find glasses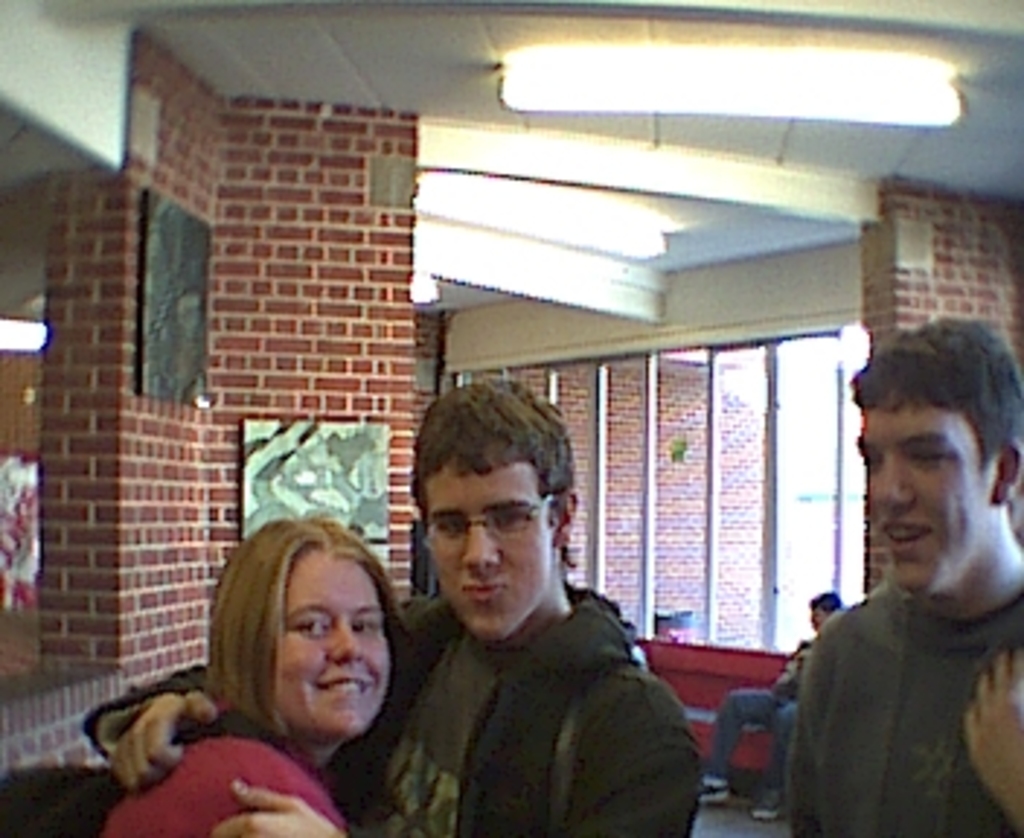
(419, 495, 547, 562)
